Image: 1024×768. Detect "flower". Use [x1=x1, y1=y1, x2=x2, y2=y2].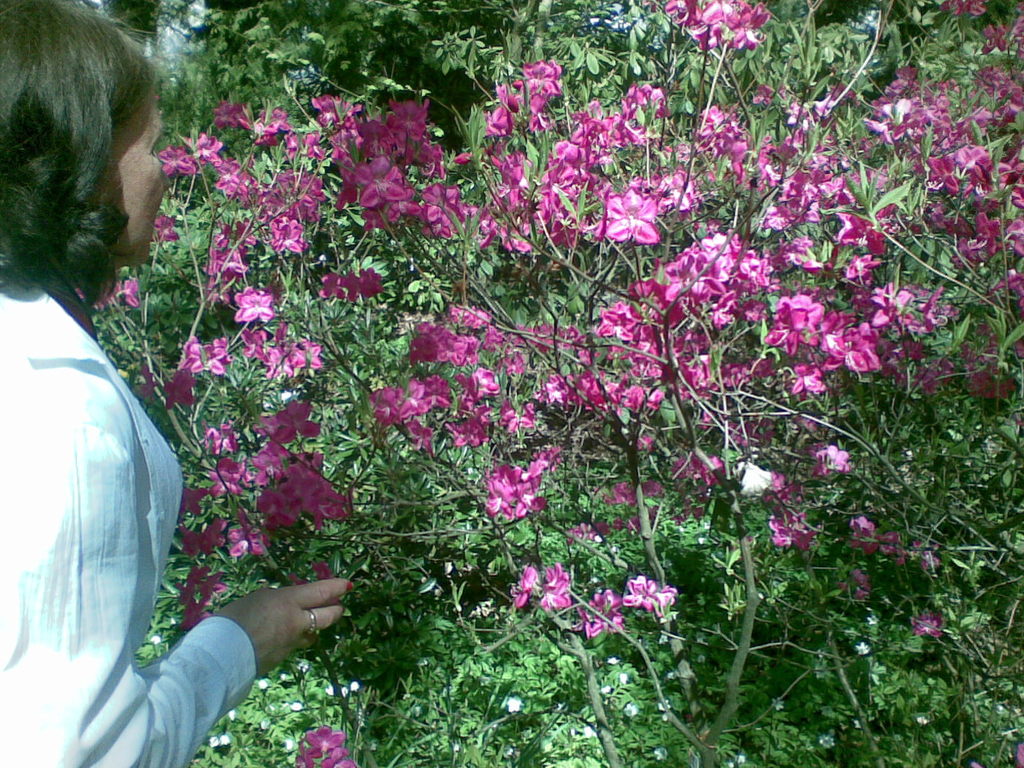
[x1=175, y1=570, x2=228, y2=631].
